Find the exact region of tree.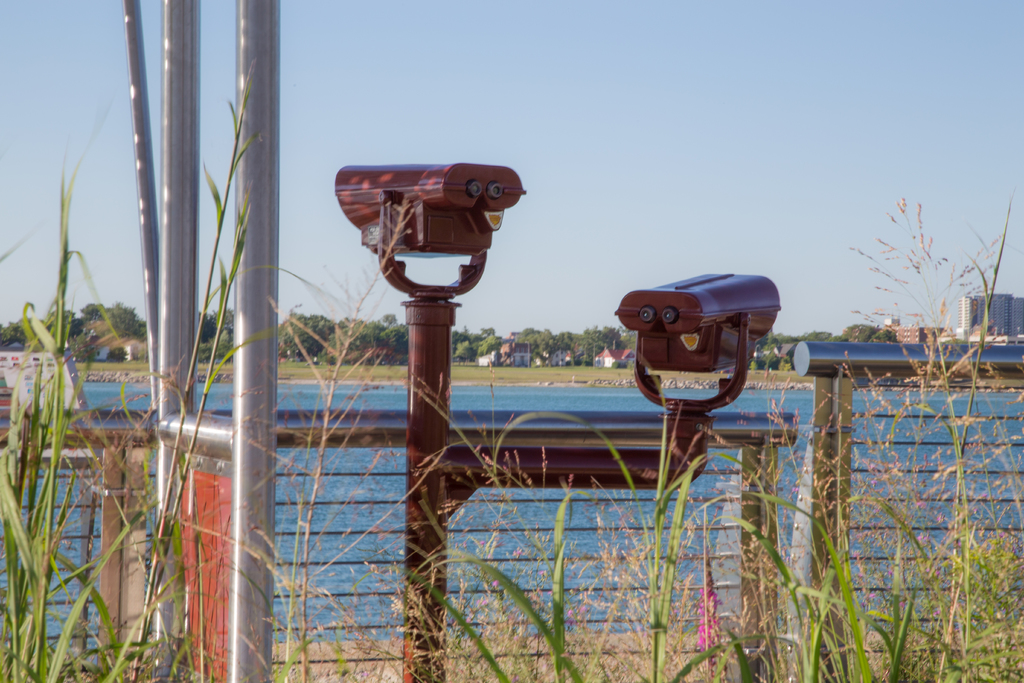
Exact region: select_region(277, 313, 335, 363).
